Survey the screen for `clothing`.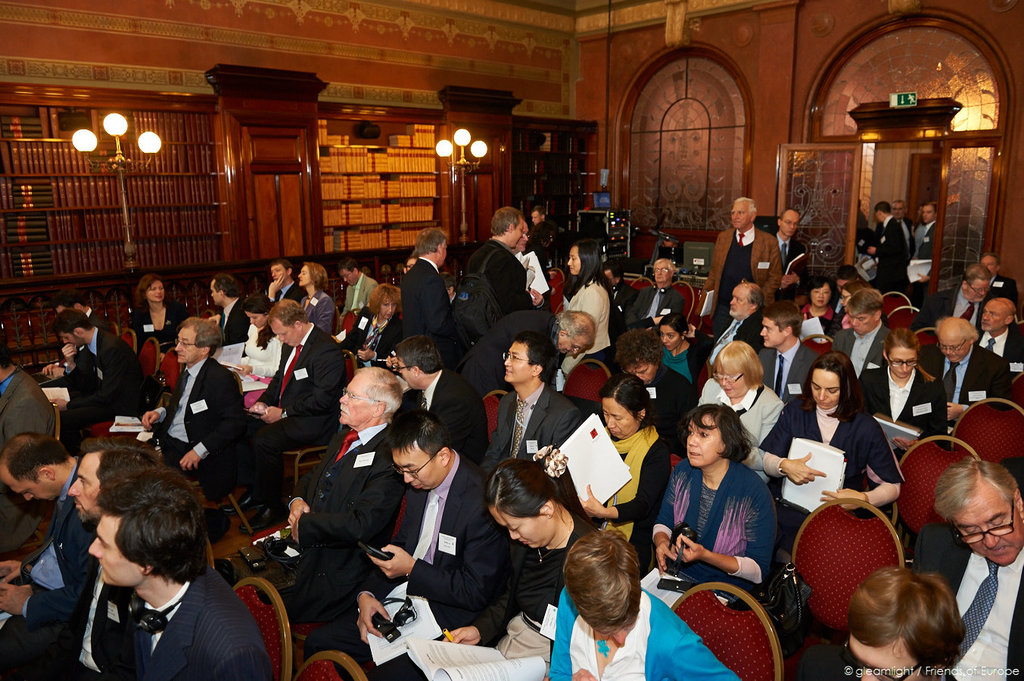
Survey found: box=[612, 278, 641, 325].
